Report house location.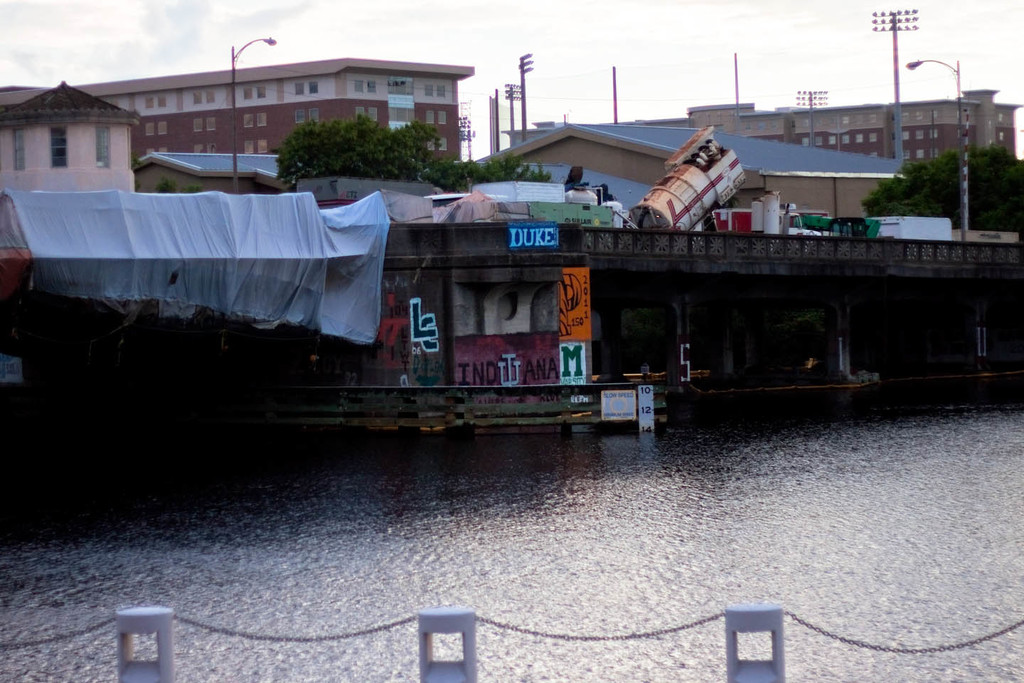
Report: bbox(146, 137, 304, 206).
